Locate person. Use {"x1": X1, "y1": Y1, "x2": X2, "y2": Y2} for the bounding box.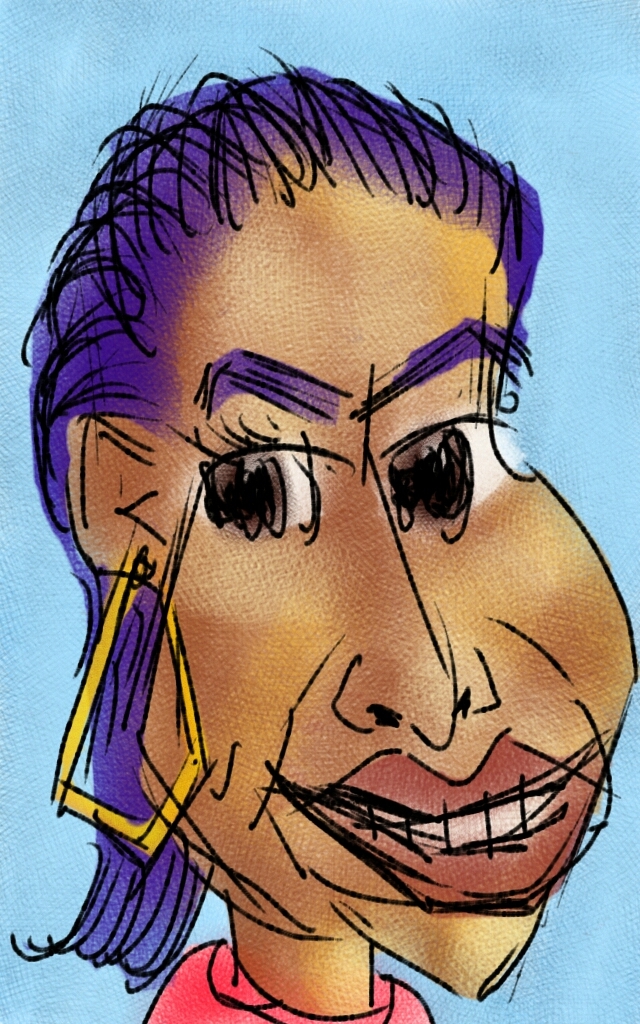
{"x1": 64, "y1": 205, "x2": 577, "y2": 978}.
